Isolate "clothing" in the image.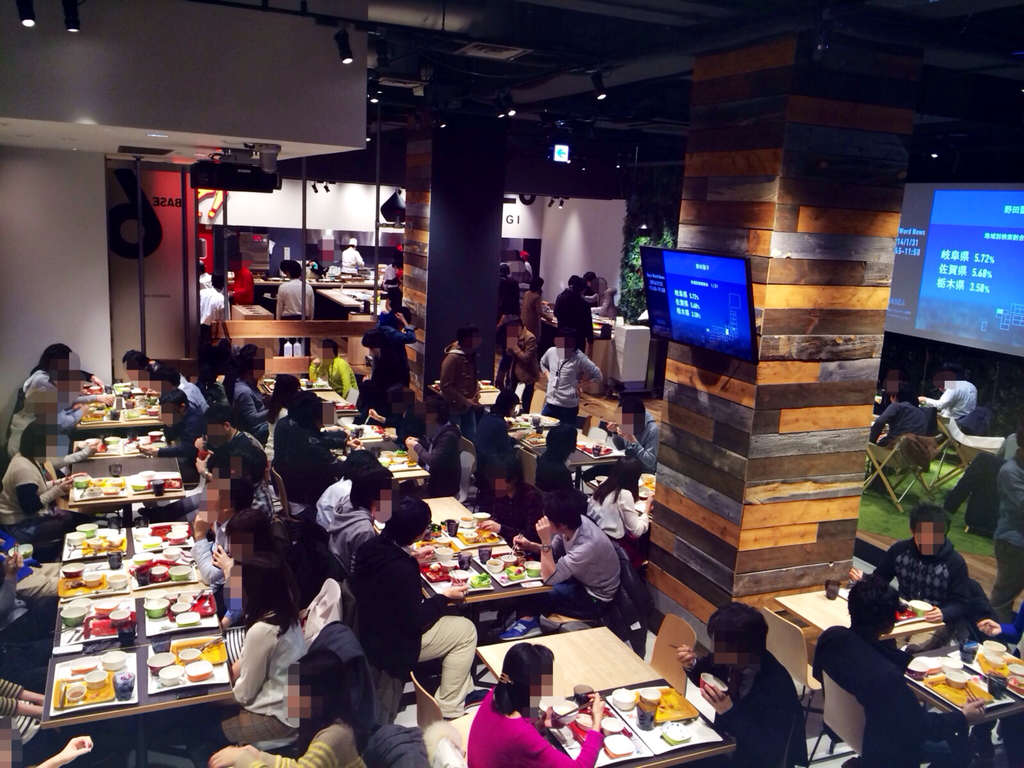
Isolated region: {"left": 361, "top": 312, "right": 417, "bottom": 386}.
